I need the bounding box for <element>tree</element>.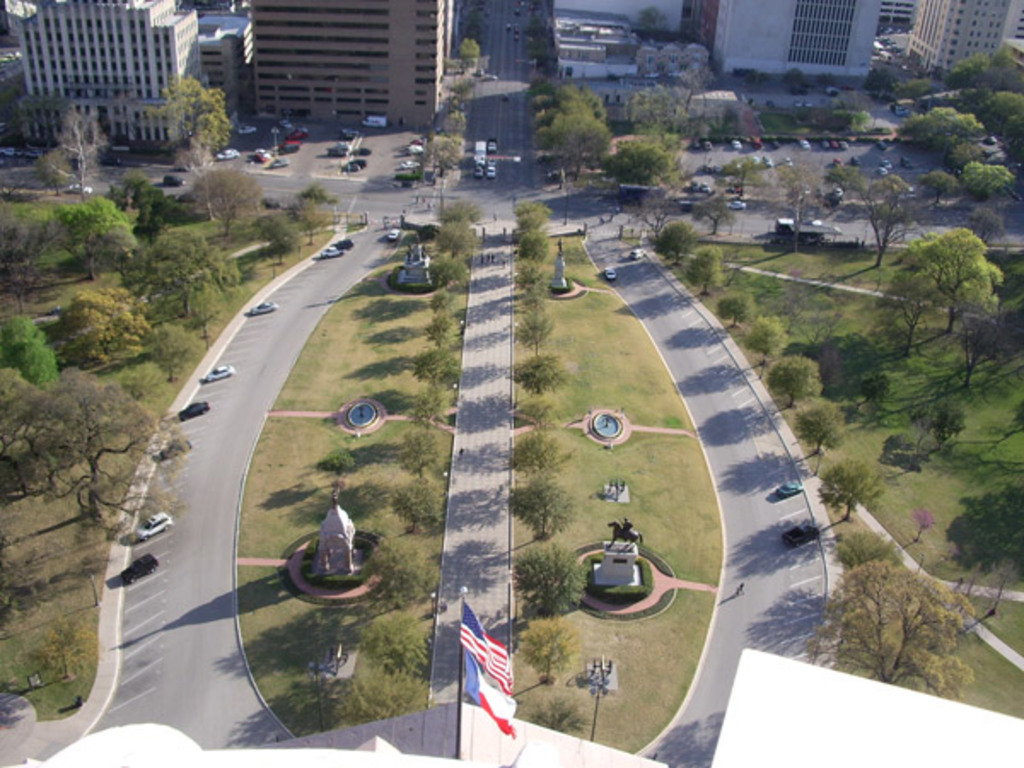
Here it is: 435 114 466 145.
